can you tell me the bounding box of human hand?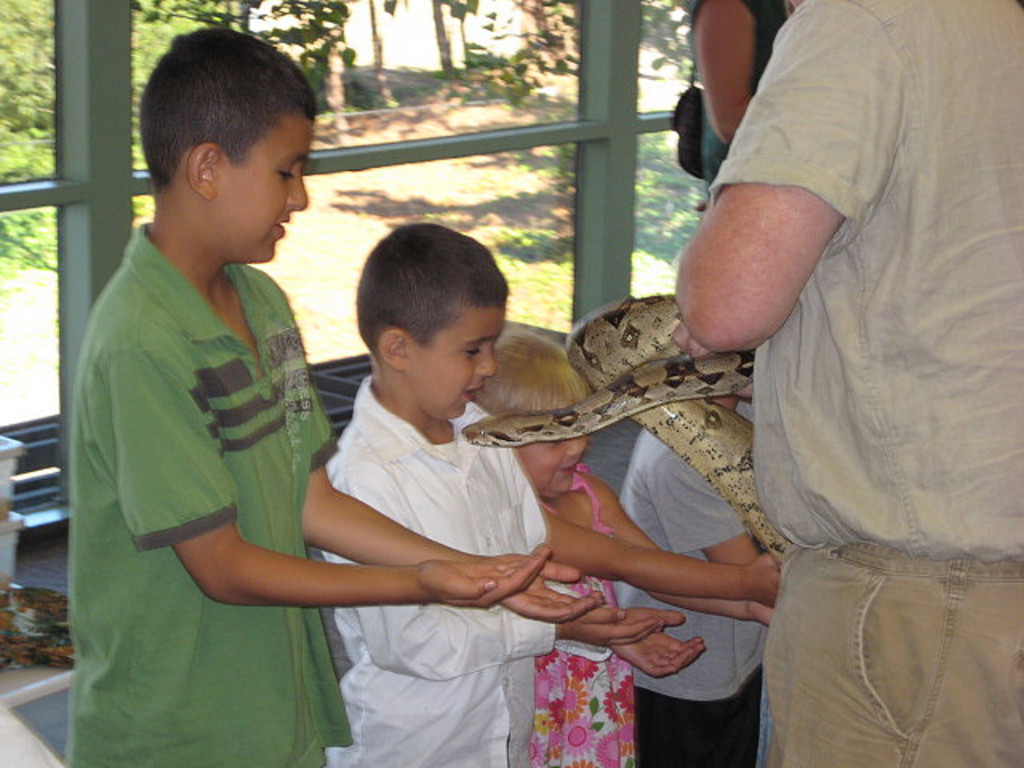
pyautogui.locateOnScreen(557, 603, 693, 650).
